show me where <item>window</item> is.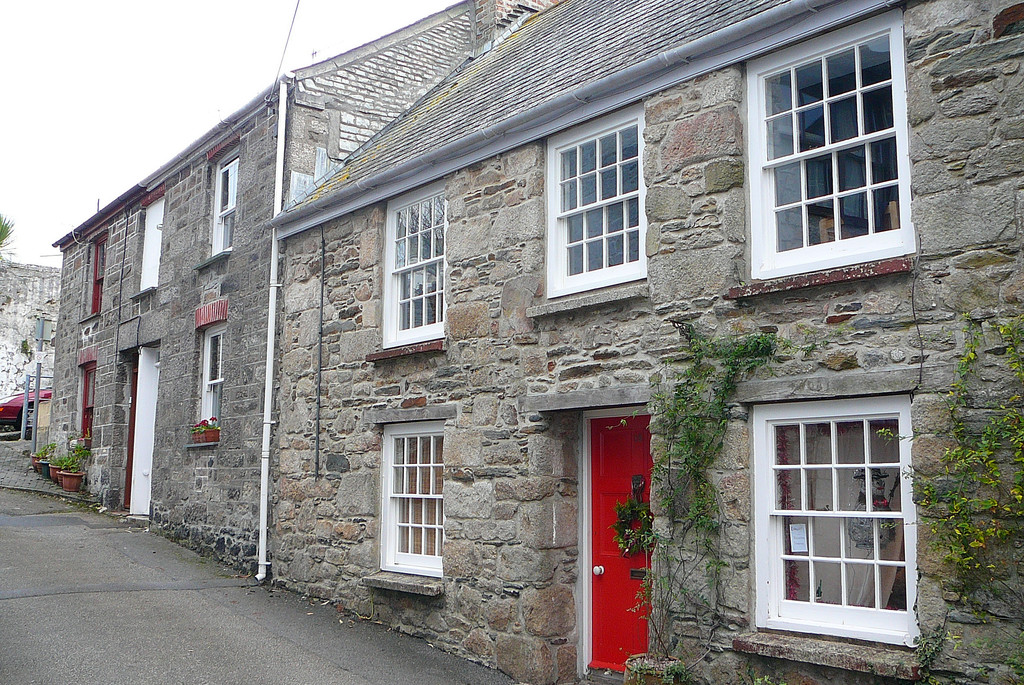
<item>window</item> is at [381,181,448,357].
